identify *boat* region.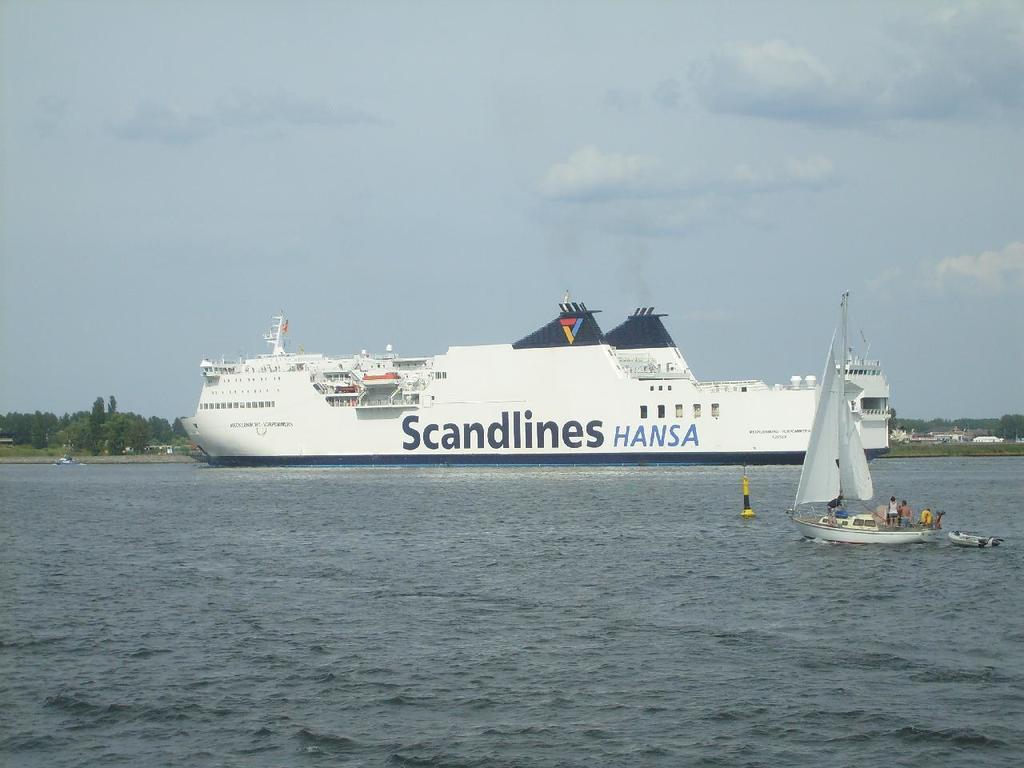
Region: rect(182, 292, 891, 470).
